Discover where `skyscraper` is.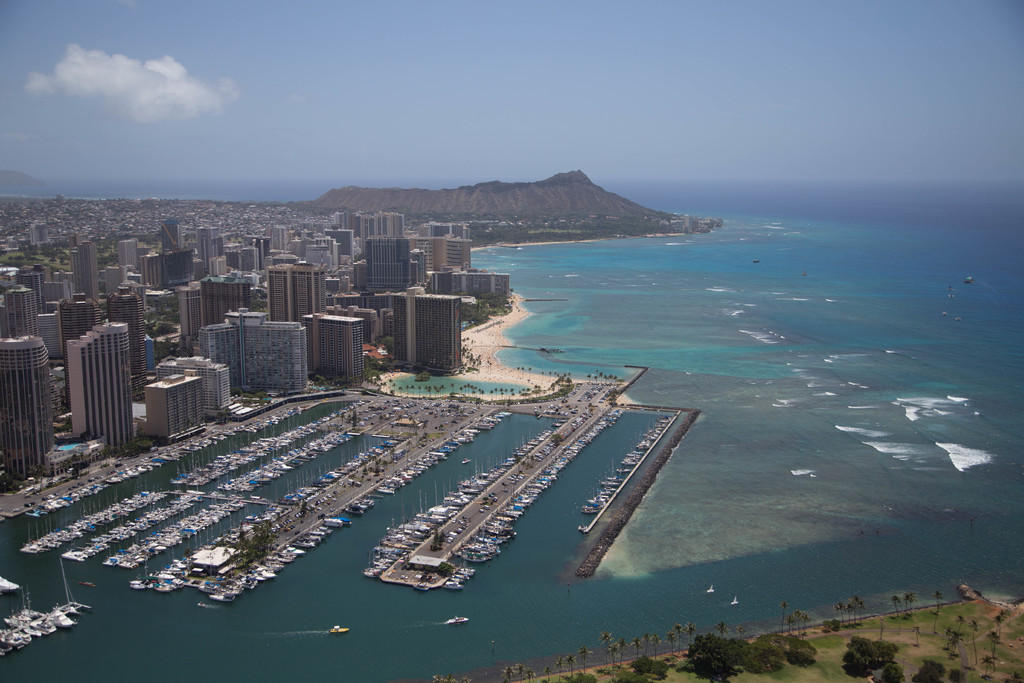
Discovered at box(312, 315, 367, 375).
